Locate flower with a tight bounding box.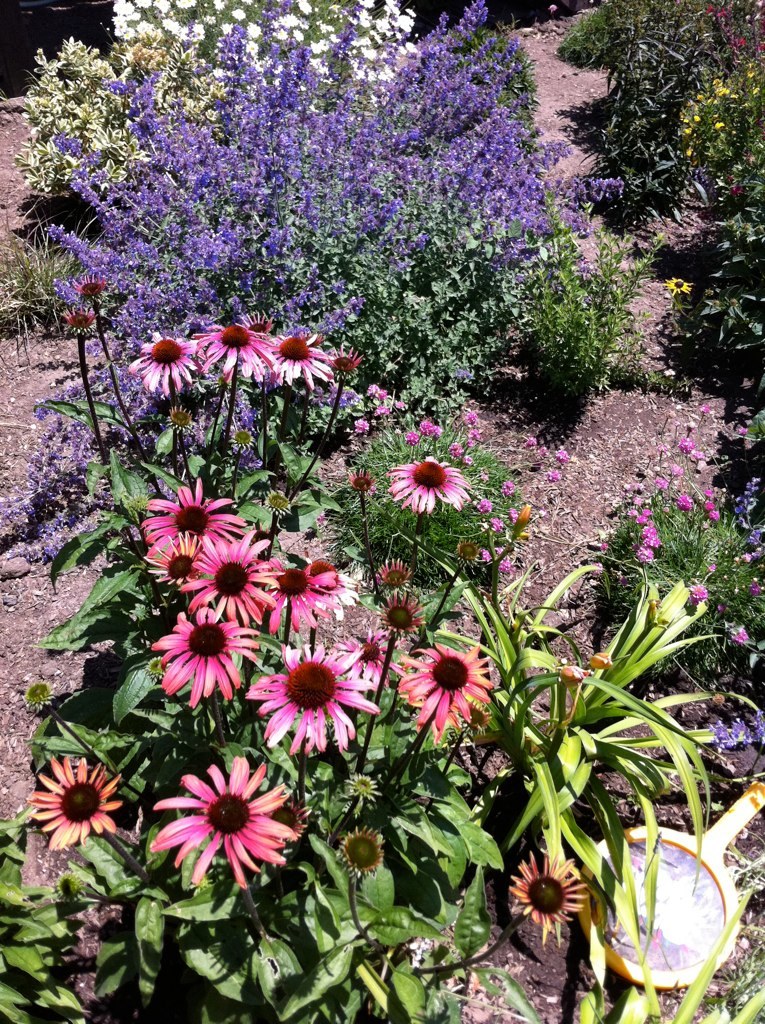
detection(343, 468, 375, 498).
